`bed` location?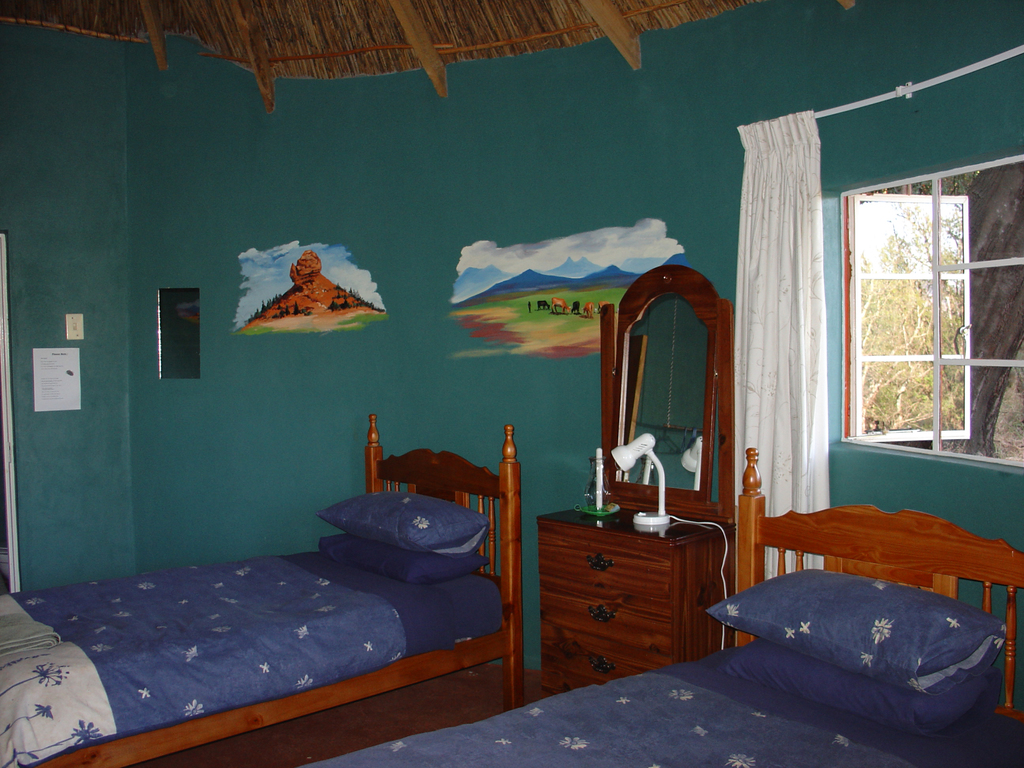
0 406 524 767
